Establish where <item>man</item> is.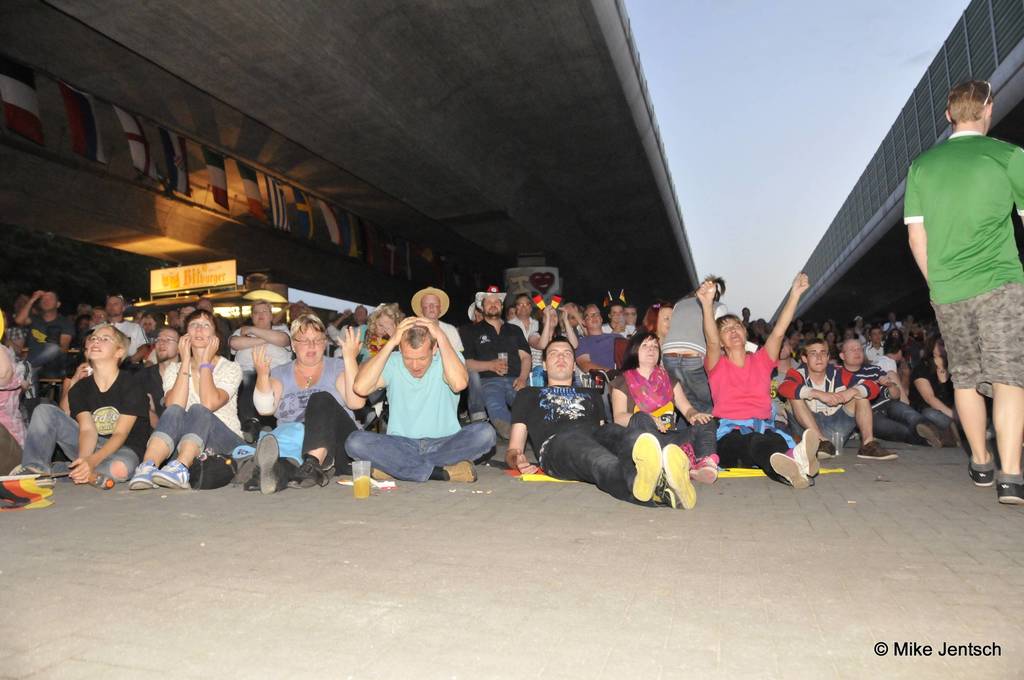
Established at crop(508, 297, 540, 382).
